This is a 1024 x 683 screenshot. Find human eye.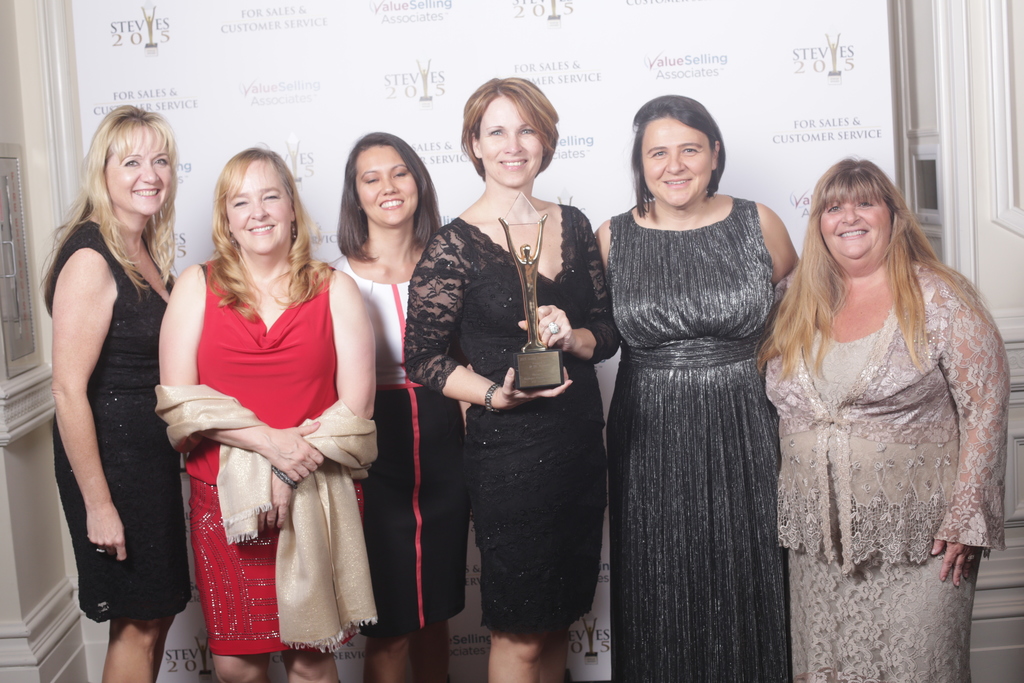
Bounding box: {"left": 264, "top": 188, "right": 280, "bottom": 204}.
